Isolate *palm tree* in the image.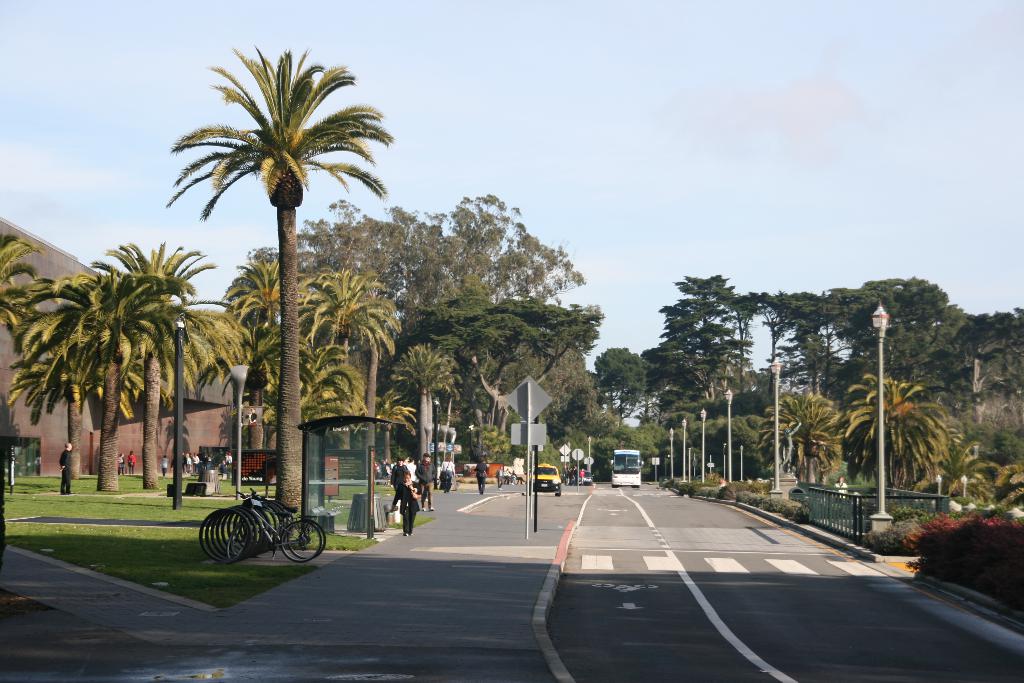
Isolated region: (left=764, top=391, right=822, bottom=498).
